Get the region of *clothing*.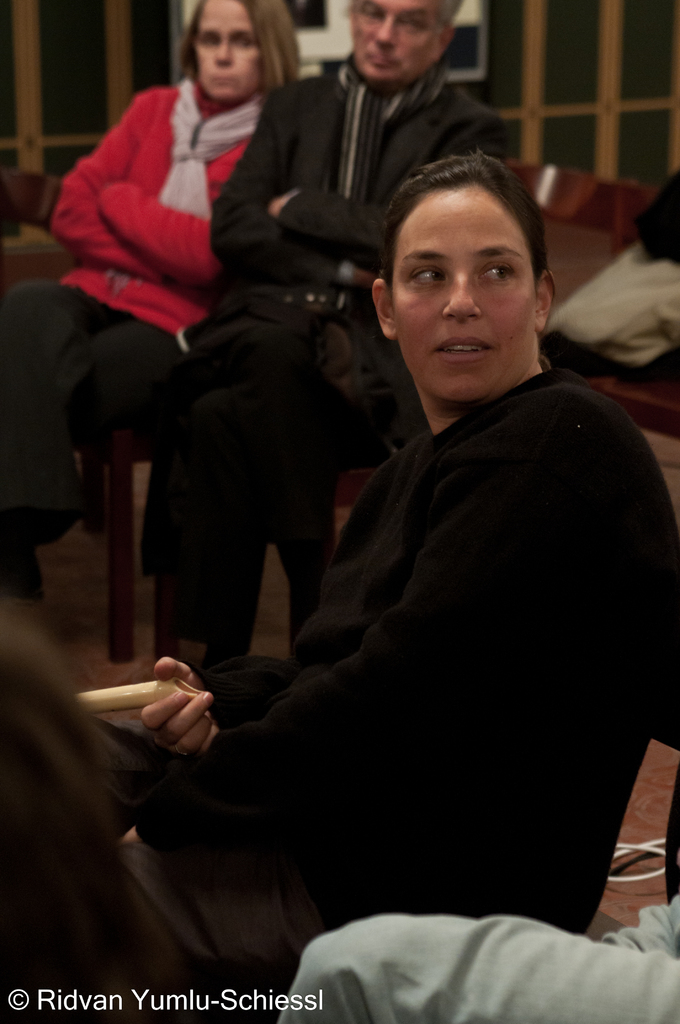
rect(0, 73, 263, 538).
